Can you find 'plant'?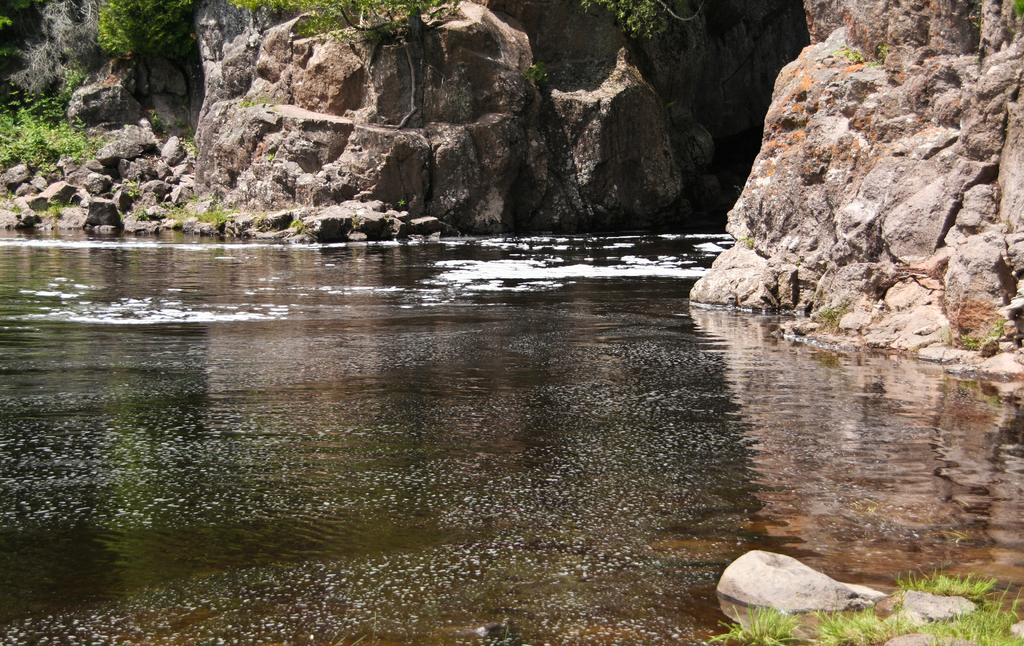
Yes, bounding box: {"left": 733, "top": 181, "right": 747, "bottom": 197}.
